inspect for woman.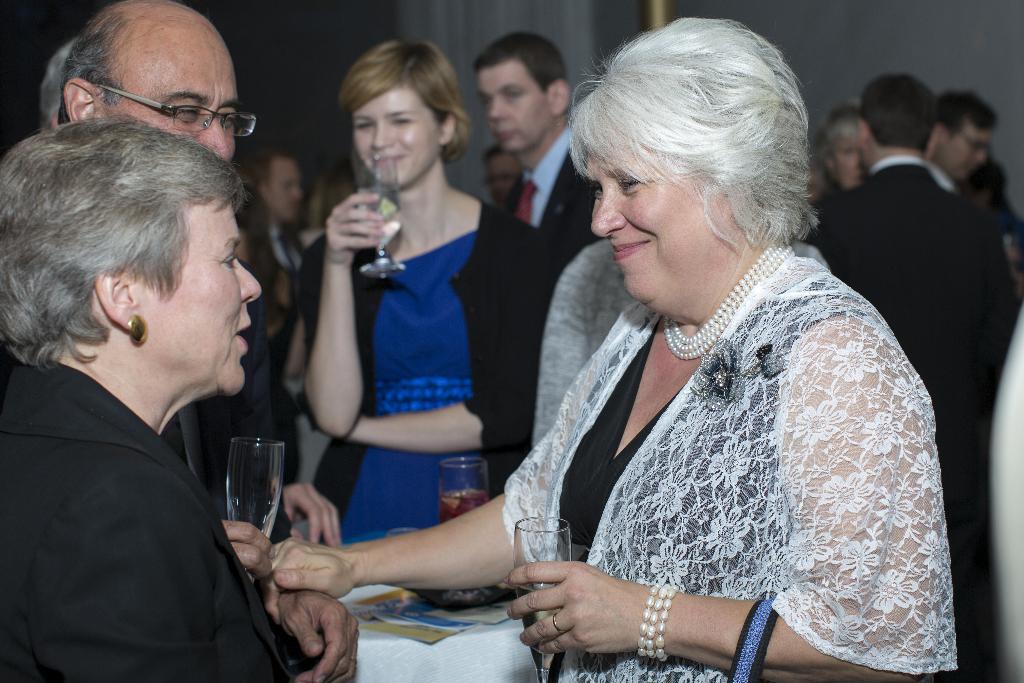
Inspection: locate(387, 37, 947, 670).
